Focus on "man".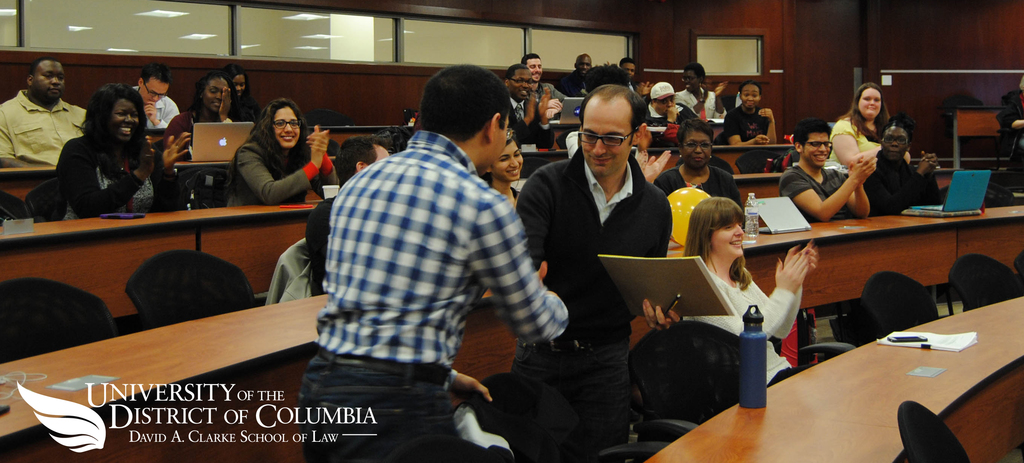
Focused at [305,49,568,436].
